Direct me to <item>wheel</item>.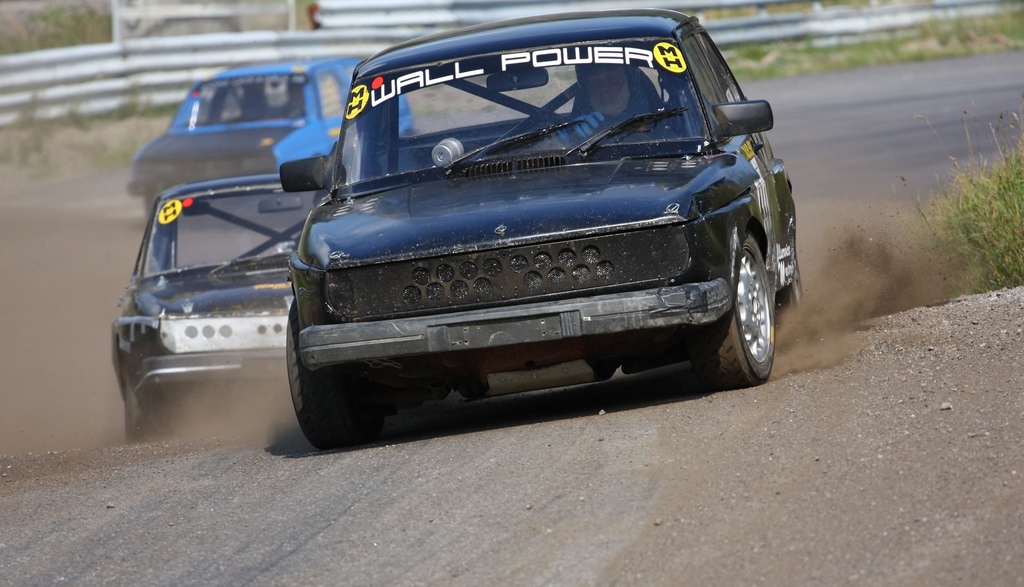
Direction: locate(786, 235, 803, 306).
